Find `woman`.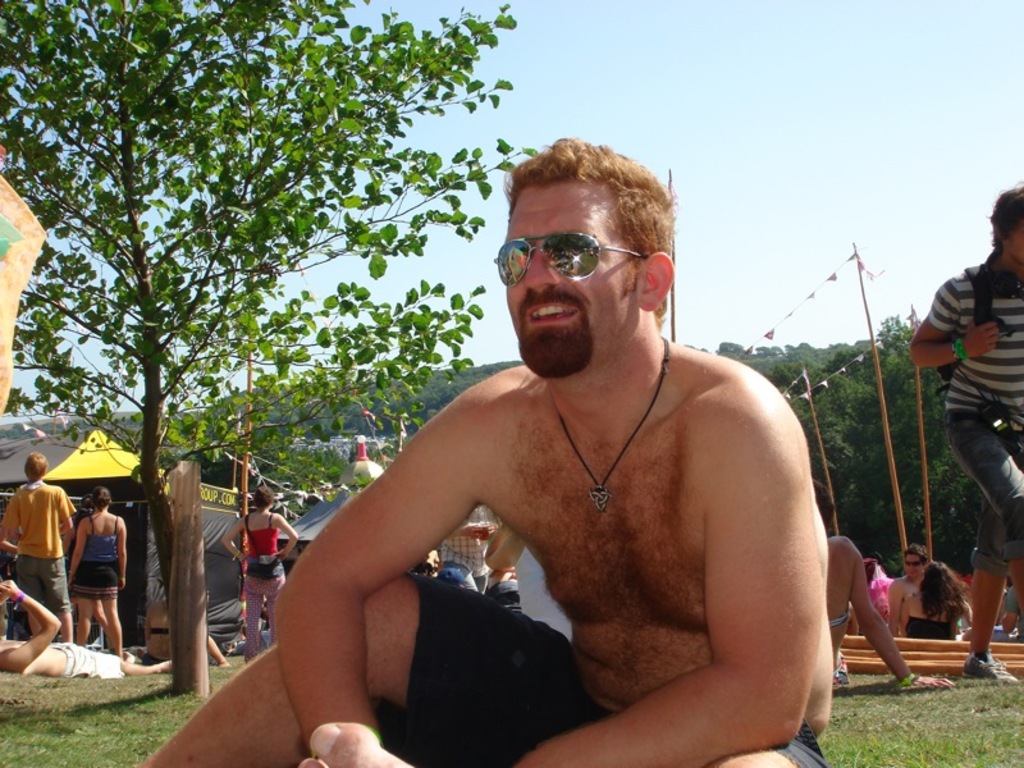
[x1=814, y1=489, x2=952, y2=695].
